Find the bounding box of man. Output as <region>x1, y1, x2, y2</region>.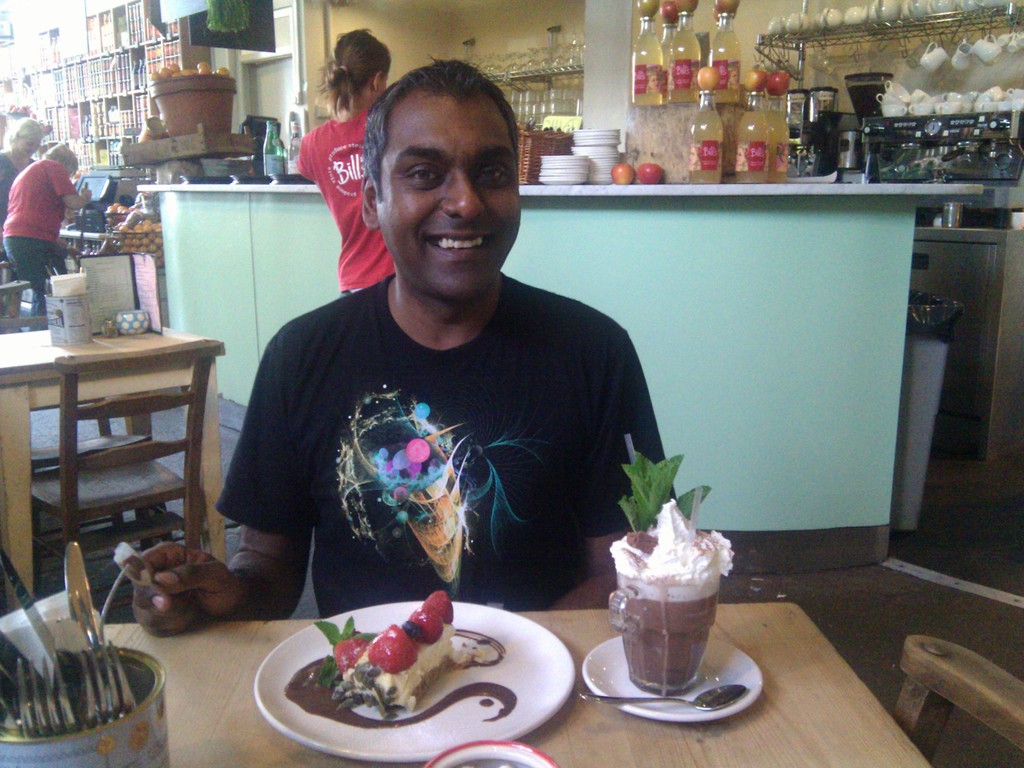
<region>208, 94, 684, 643</region>.
